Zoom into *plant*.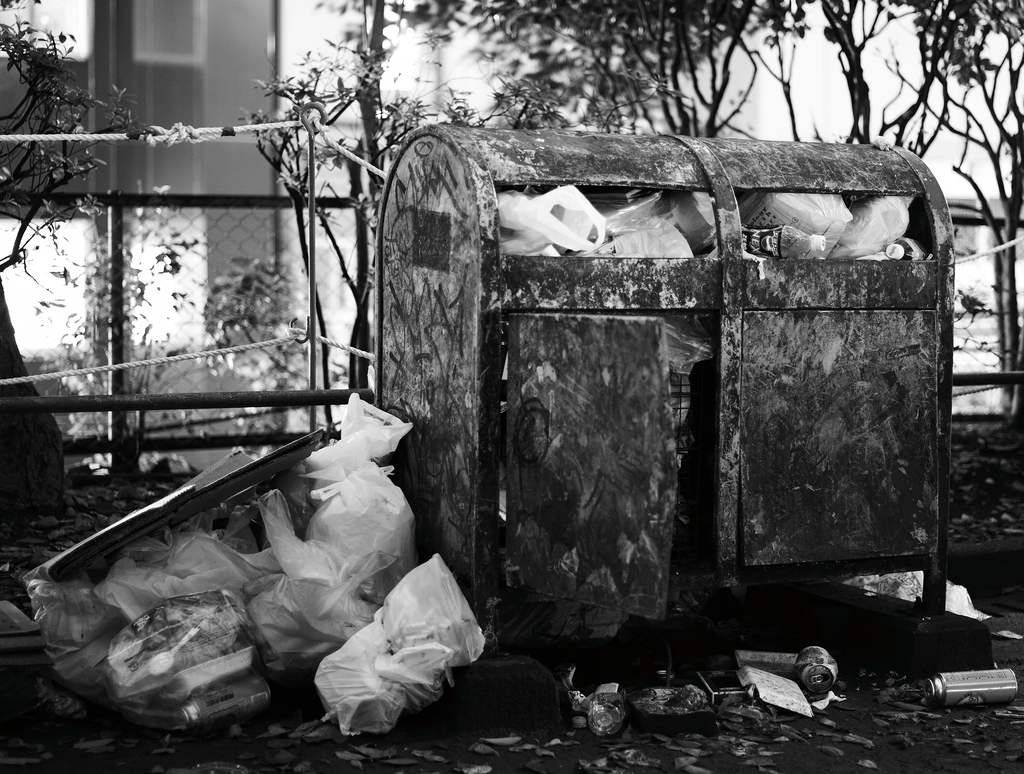
Zoom target: {"x1": 194, "y1": 249, "x2": 332, "y2": 369}.
